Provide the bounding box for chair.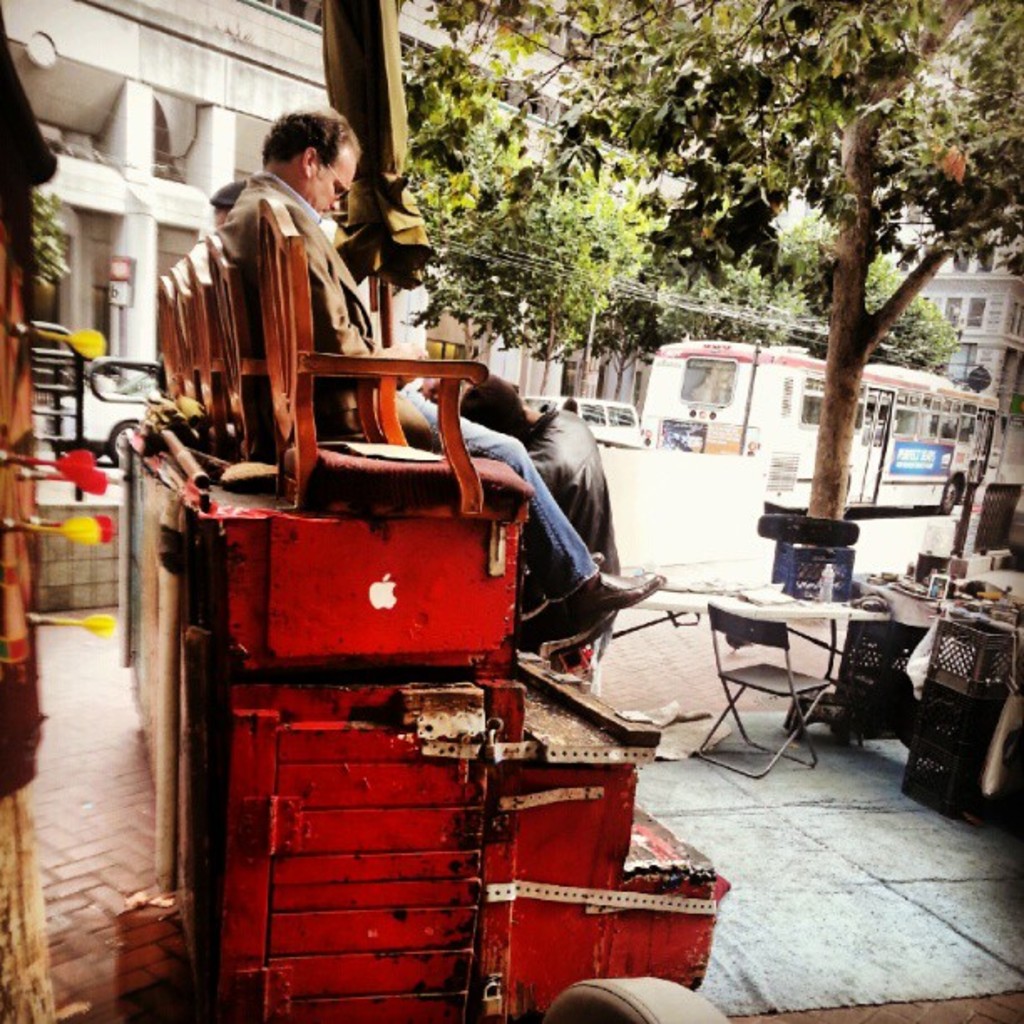
693 602 830 778.
